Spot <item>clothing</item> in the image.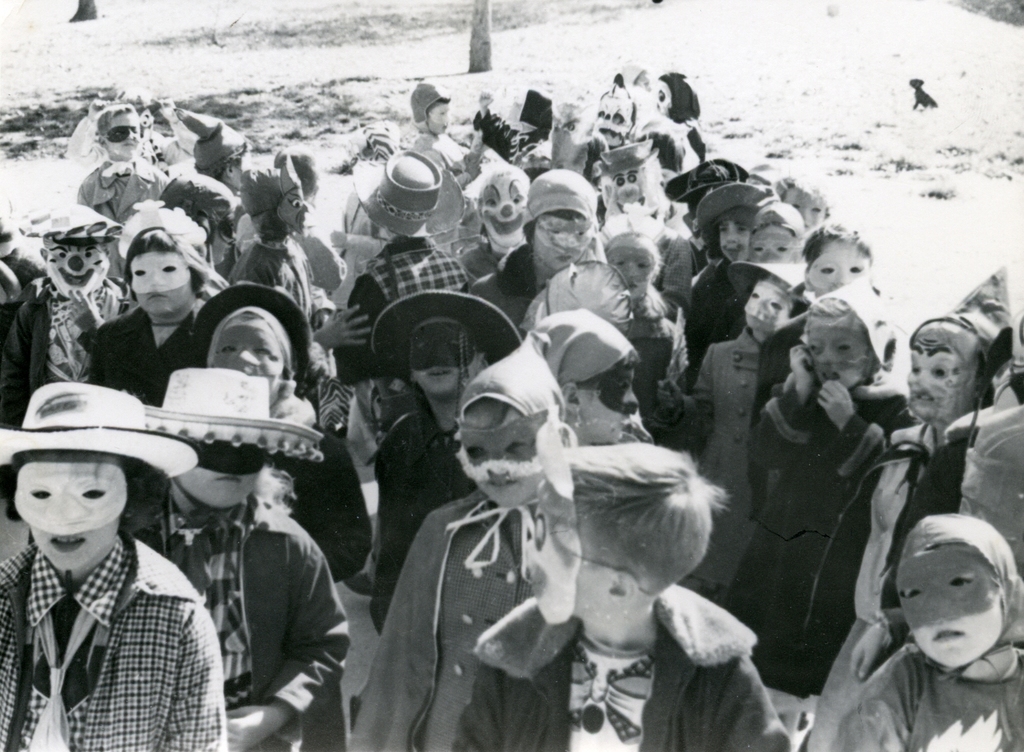
<item>clothing</item> found at l=450, t=597, r=793, b=751.
